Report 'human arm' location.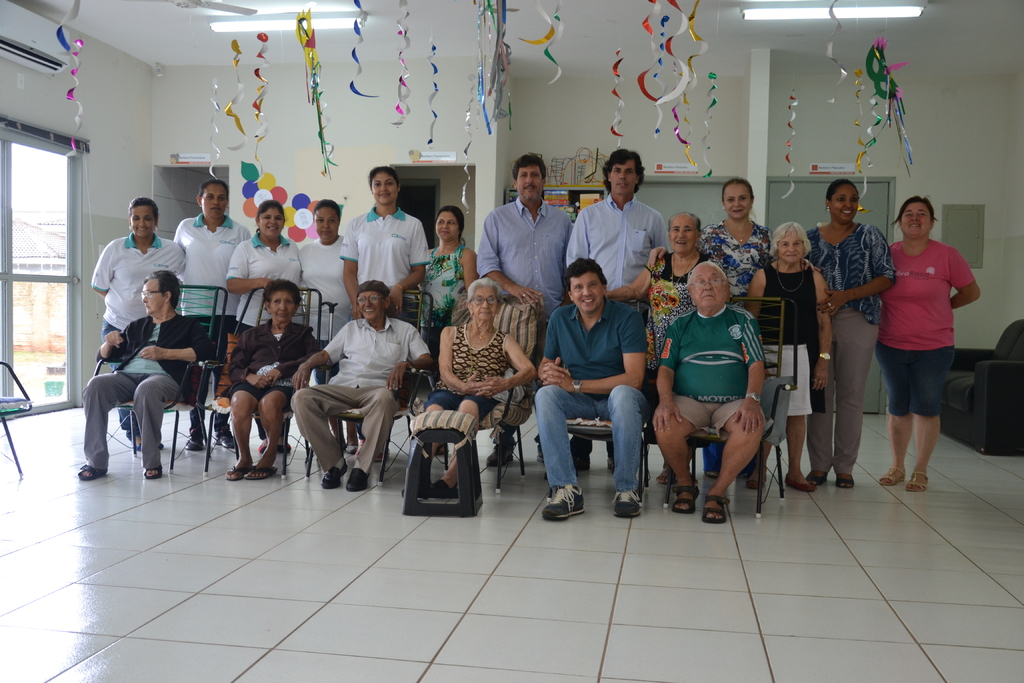
Report: pyautogui.locateOnScreen(952, 247, 982, 312).
